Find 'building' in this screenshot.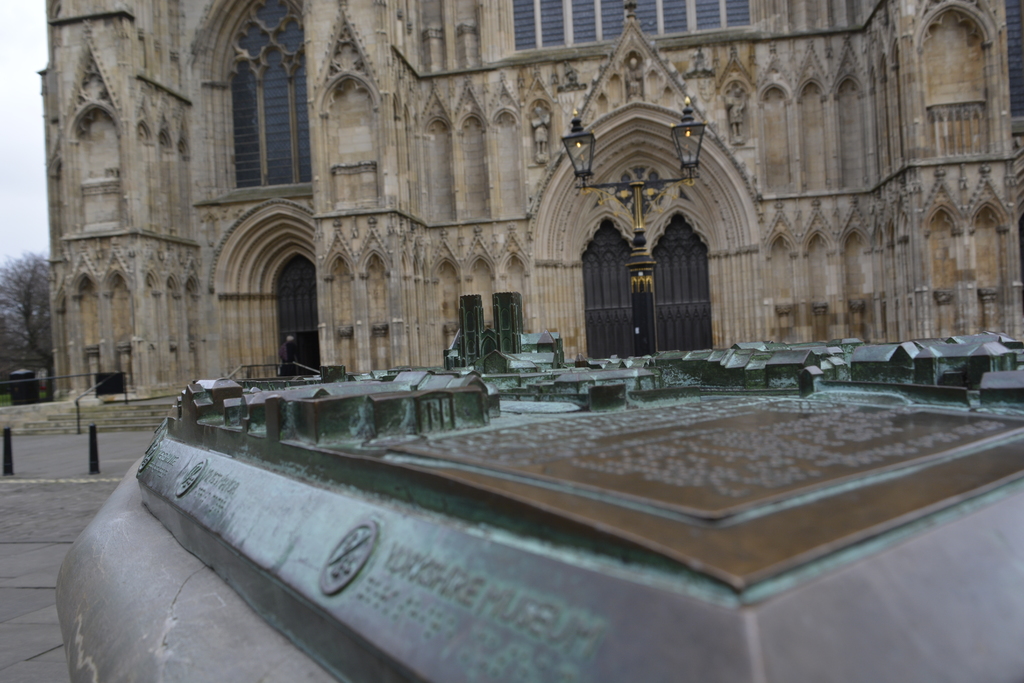
The bounding box for 'building' is 51/0/1023/388.
